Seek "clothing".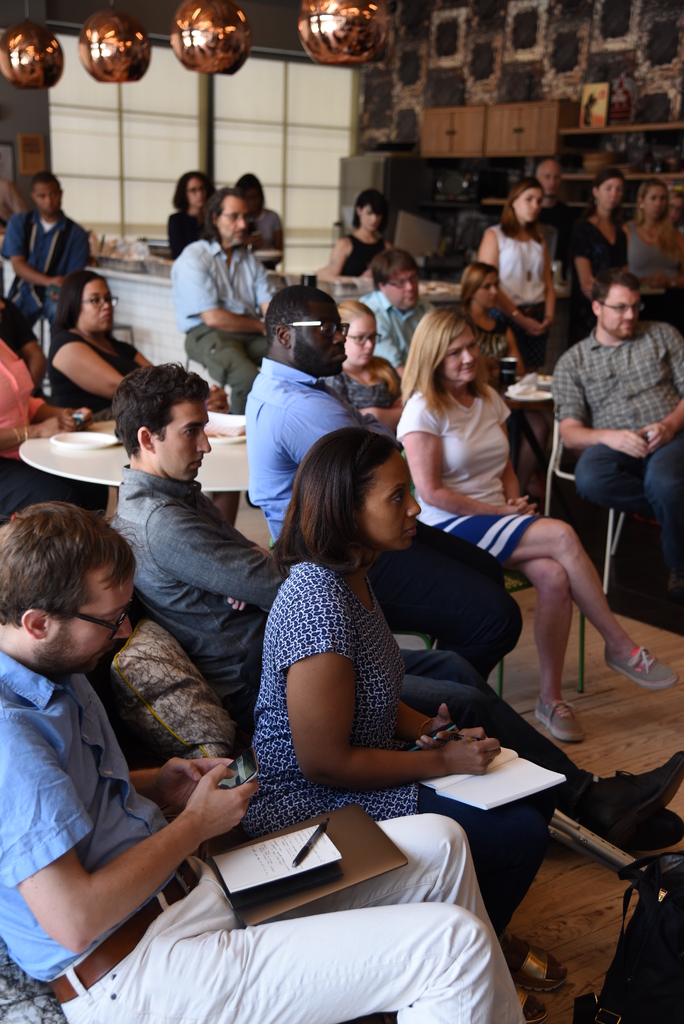
{"x1": 6, "y1": 339, "x2": 110, "y2": 517}.
